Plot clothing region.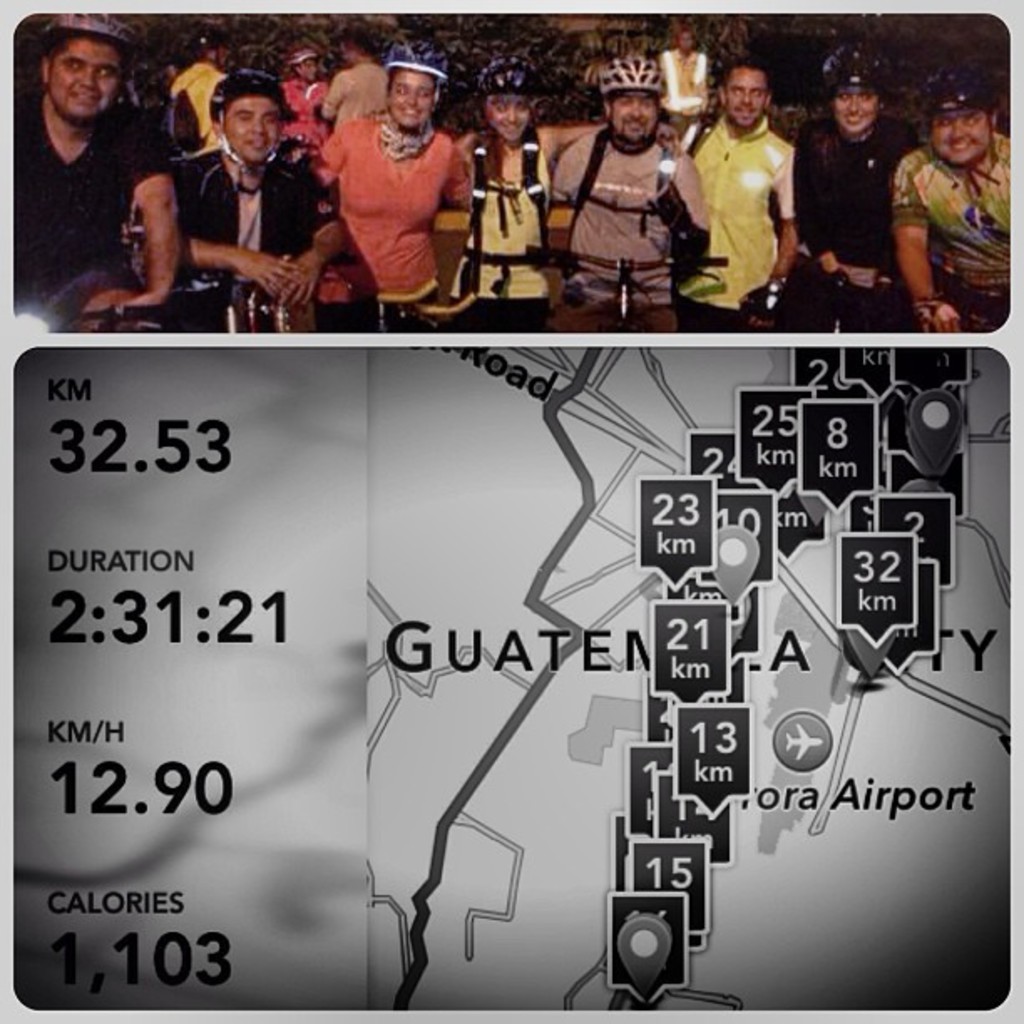
Plotted at 539, 115, 713, 331.
